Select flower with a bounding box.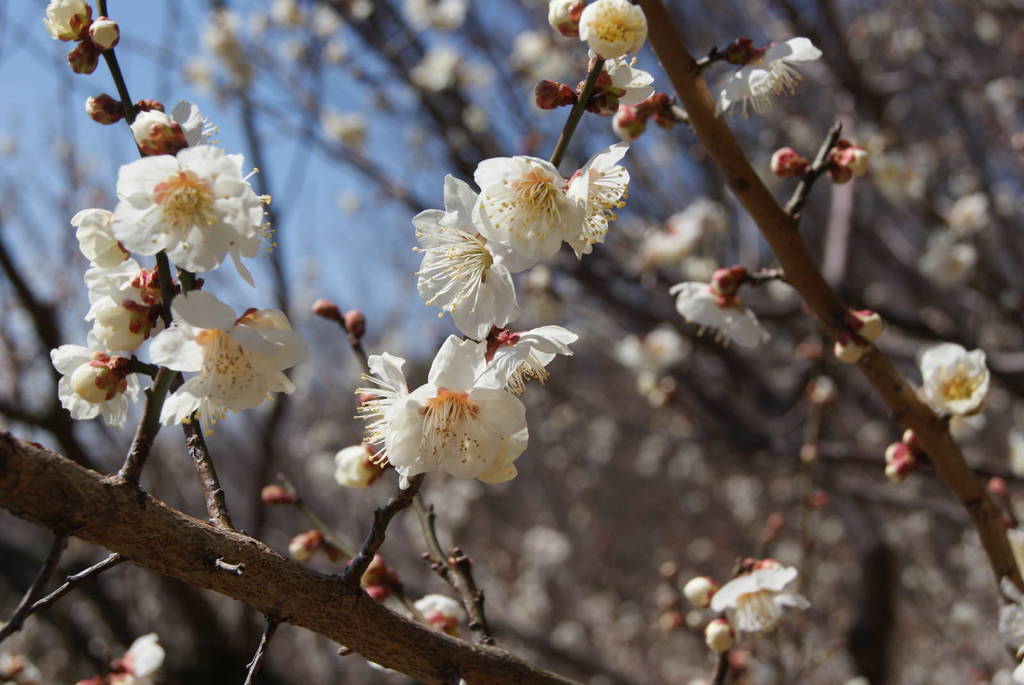
pyautogui.locateOnScreen(570, 0, 652, 55).
